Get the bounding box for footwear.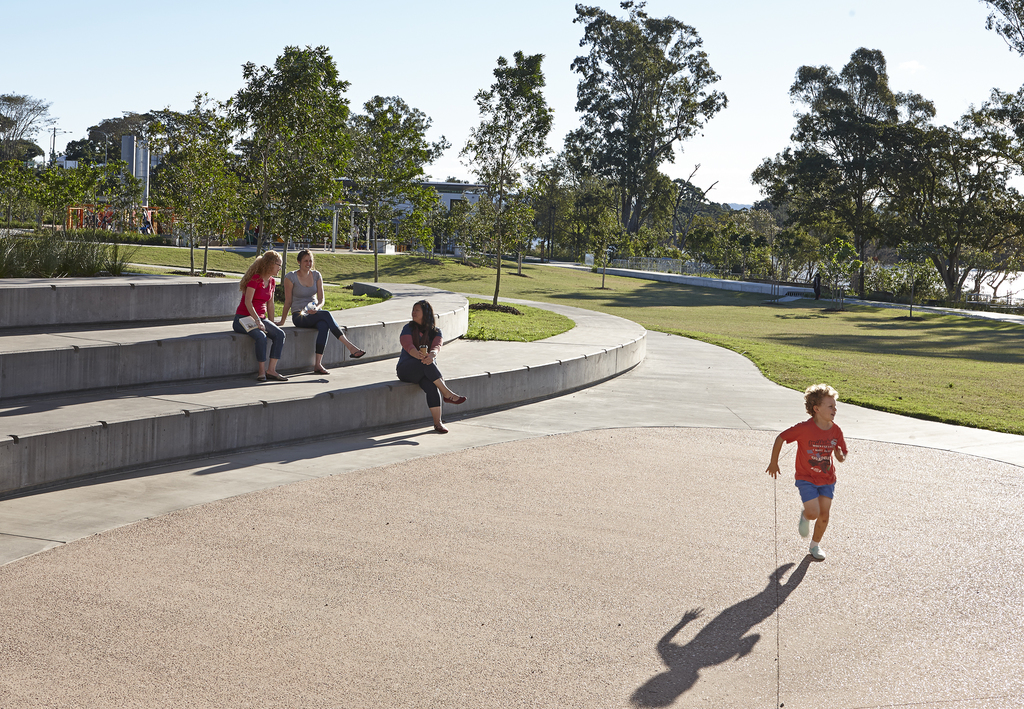
left=349, top=348, right=368, bottom=360.
